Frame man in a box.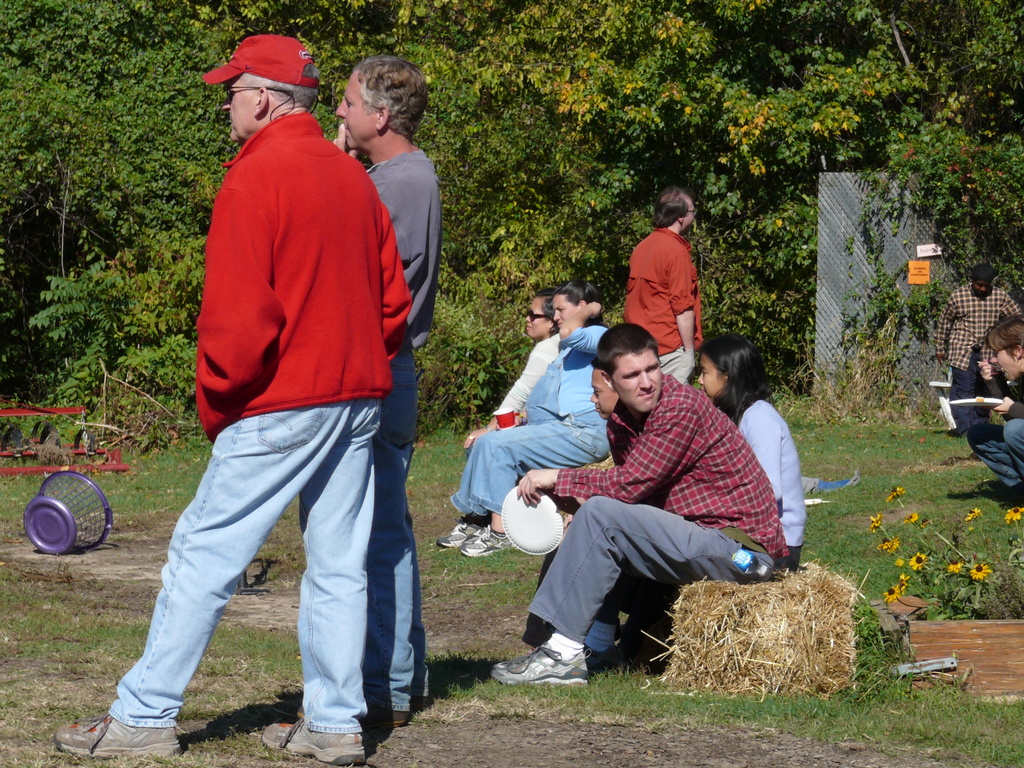
x1=980, y1=315, x2=1023, y2=499.
